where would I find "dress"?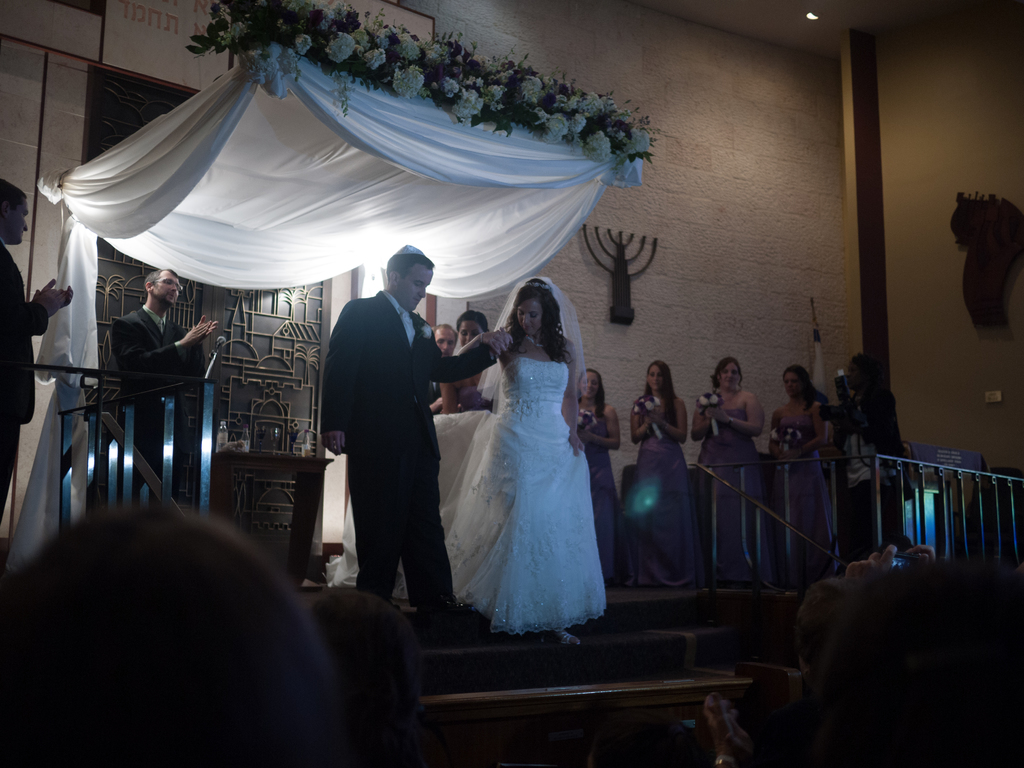
At (627,397,705,590).
